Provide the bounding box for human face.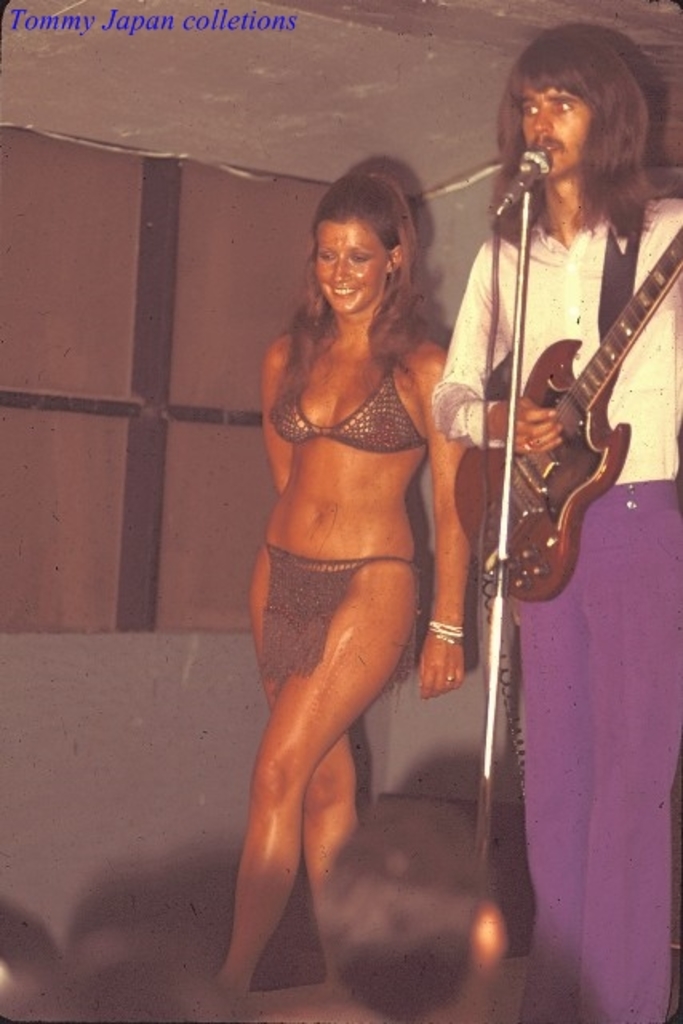
box(314, 219, 389, 312).
